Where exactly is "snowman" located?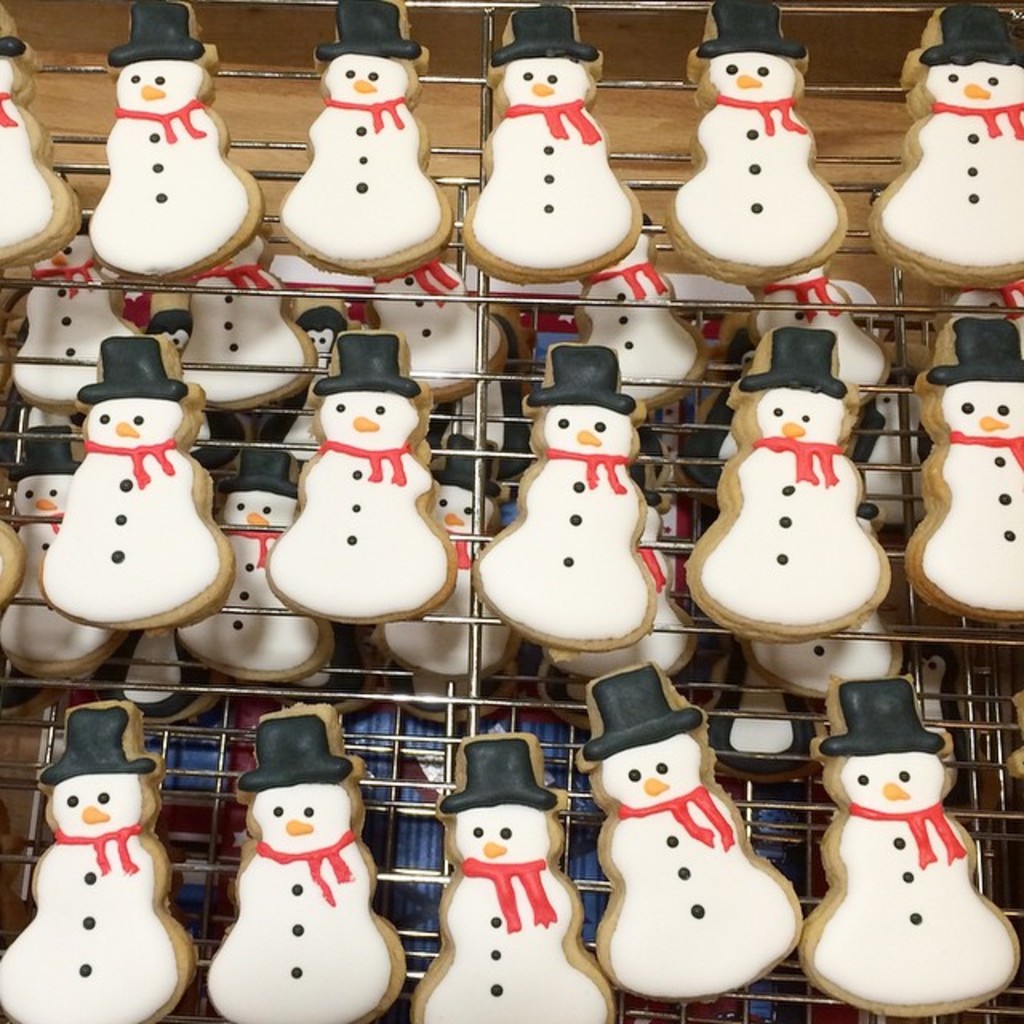
Its bounding box is crop(802, 674, 1022, 1019).
